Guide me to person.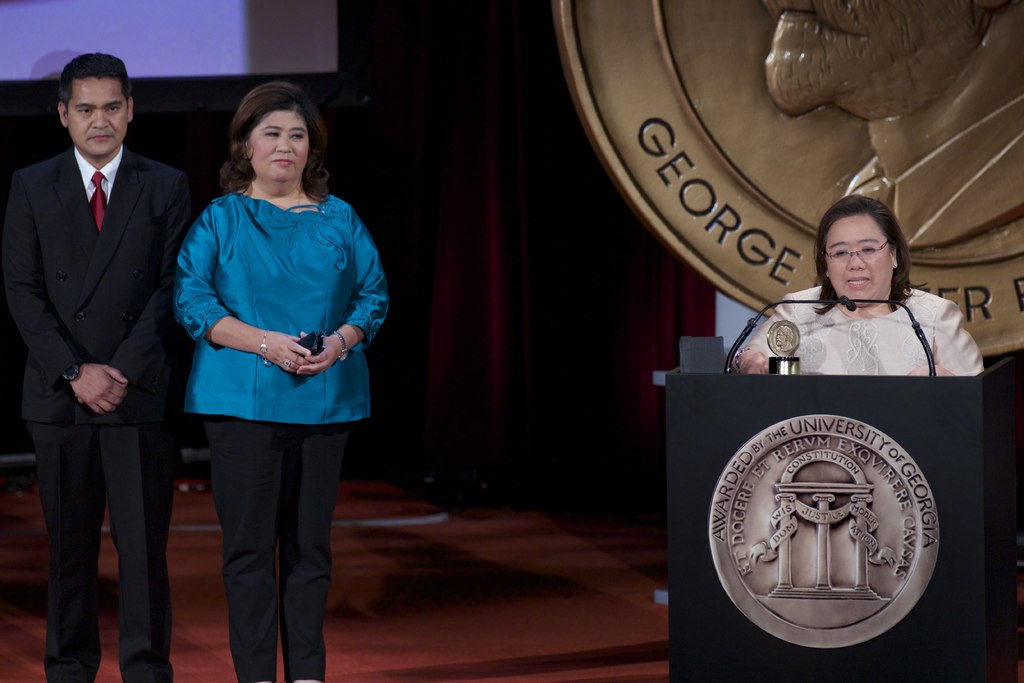
Guidance: BBox(1, 56, 199, 680).
